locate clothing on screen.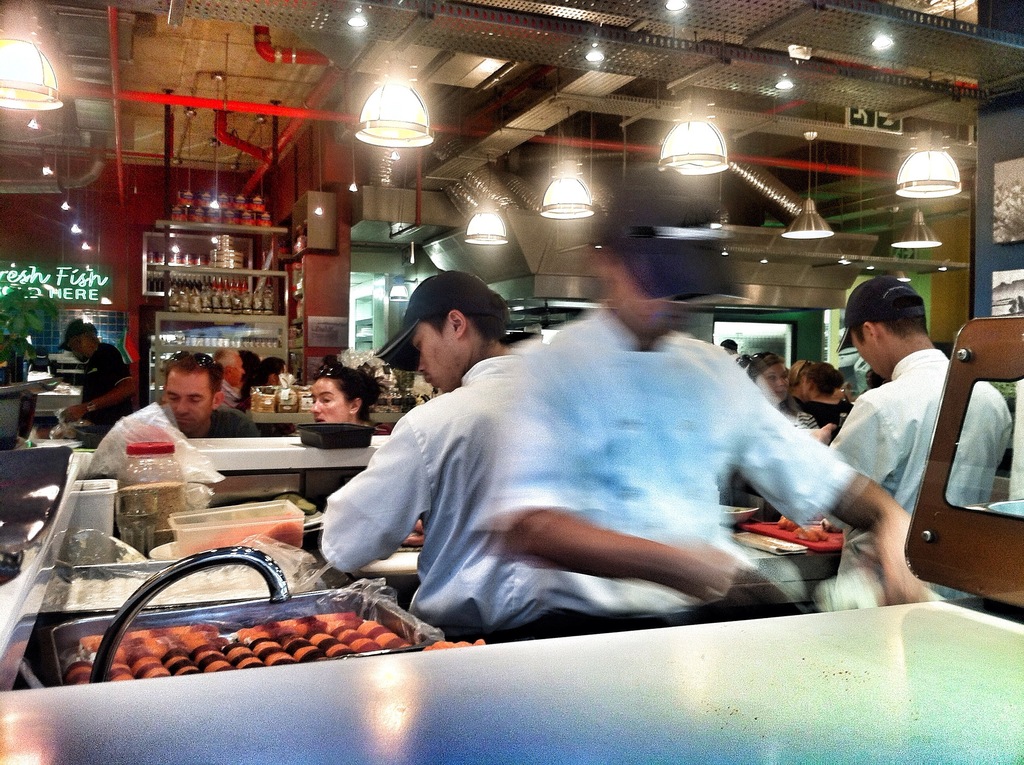
On screen at 84 398 222 520.
